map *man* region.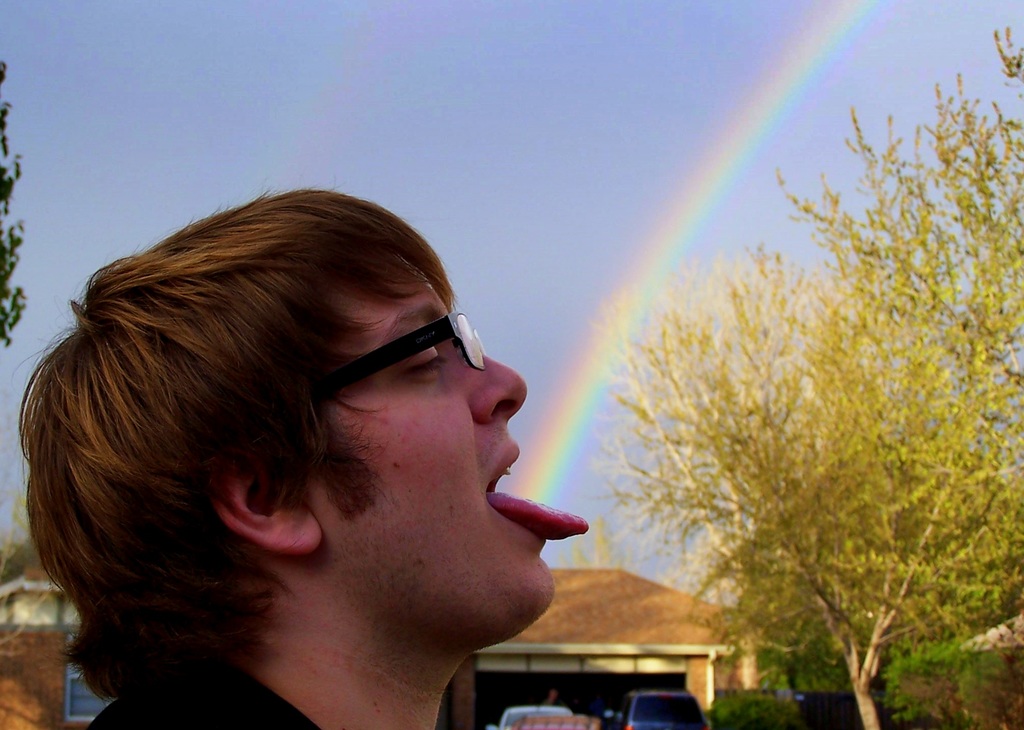
Mapped to box=[50, 234, 588, 729].
